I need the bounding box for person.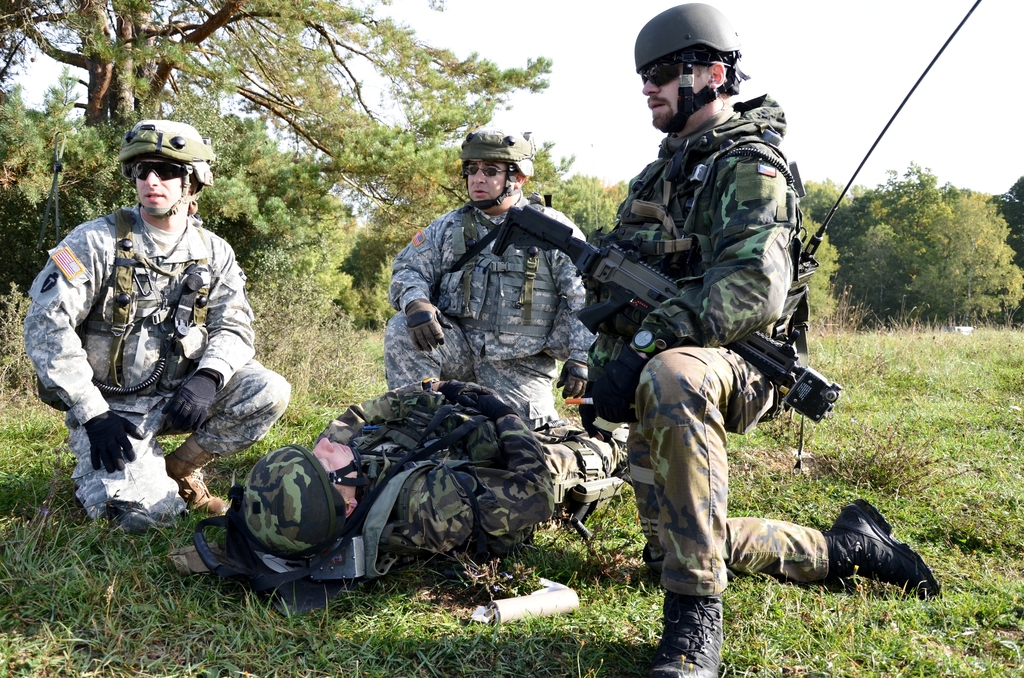
Here it is: box(243, 372, 624, 611).
